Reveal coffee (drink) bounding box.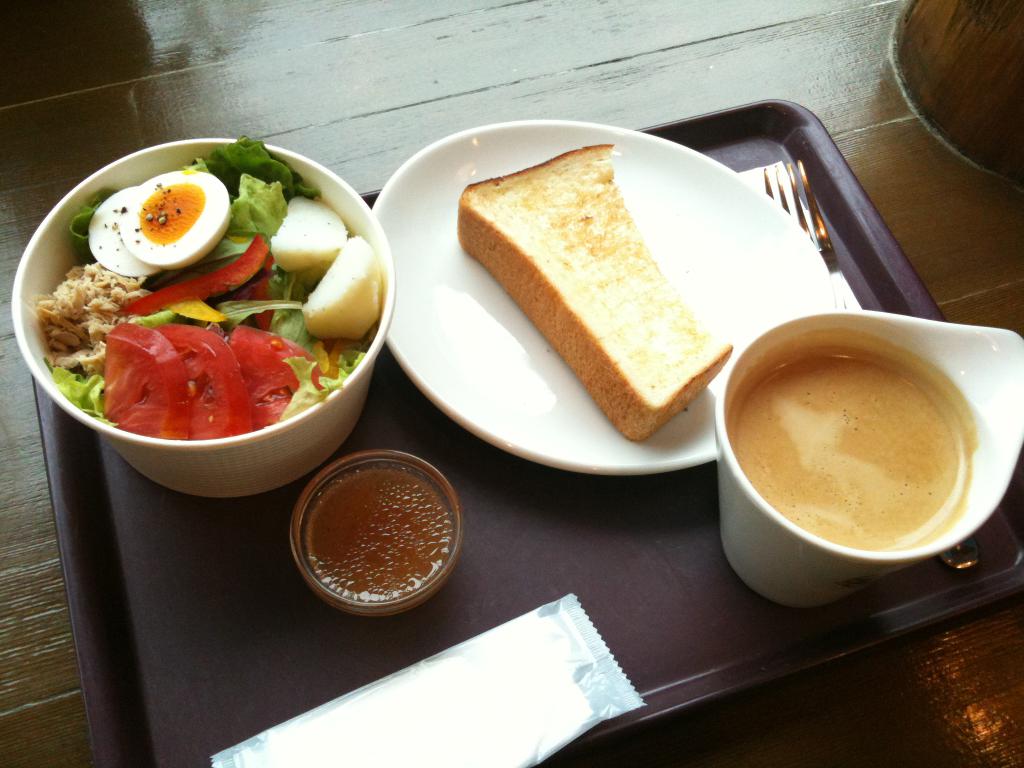
Revealed: locate(714, 316, 995, 603).
